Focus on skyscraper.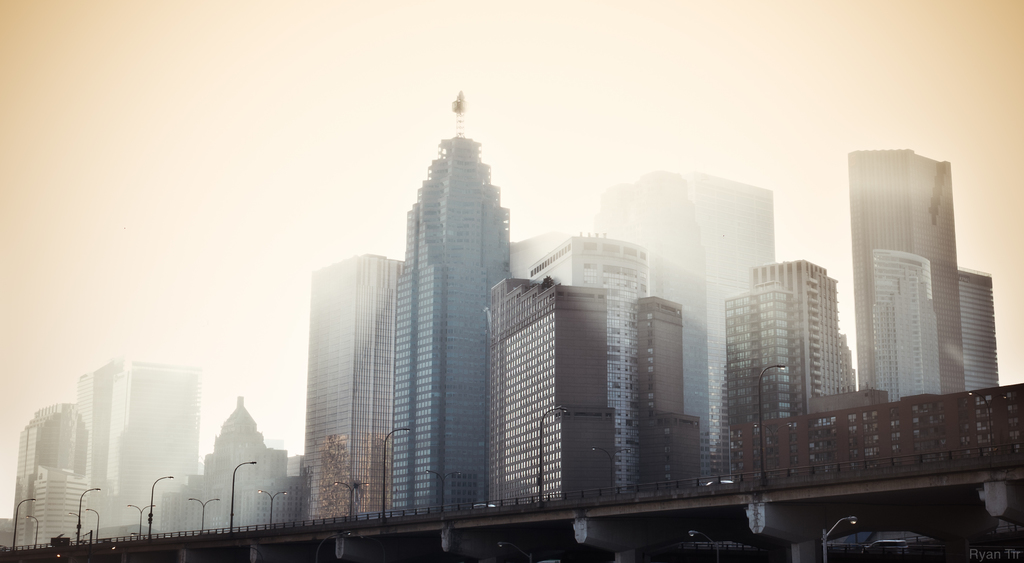
Focused at Rect(612, 156, 783, 450).
